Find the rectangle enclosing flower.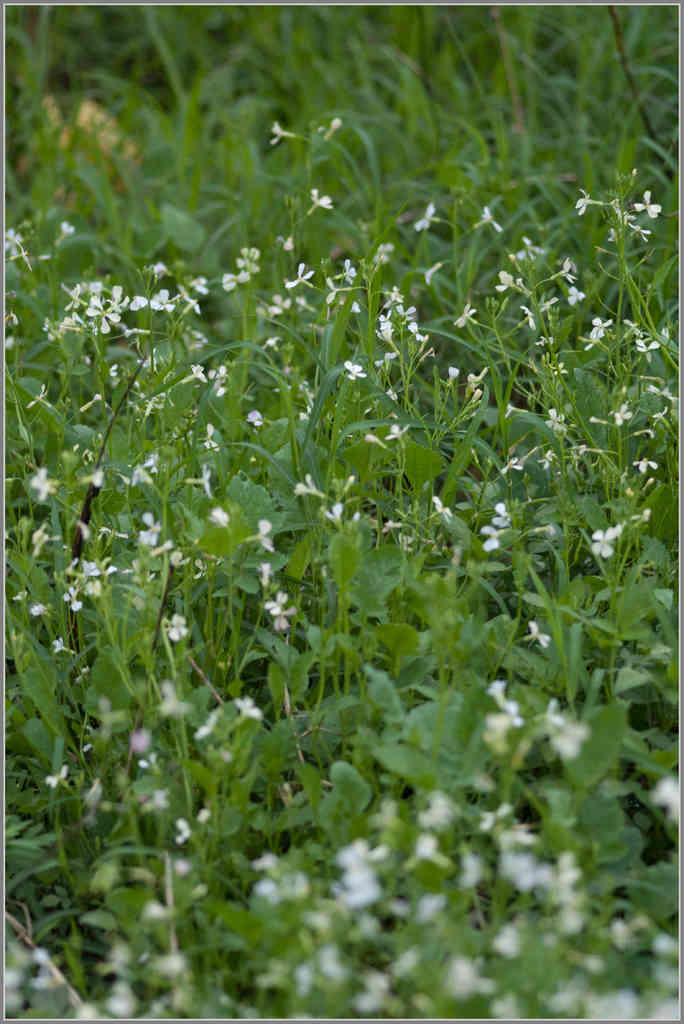
pyautogui.locateOnScreen(162, 612, 192, 644).
